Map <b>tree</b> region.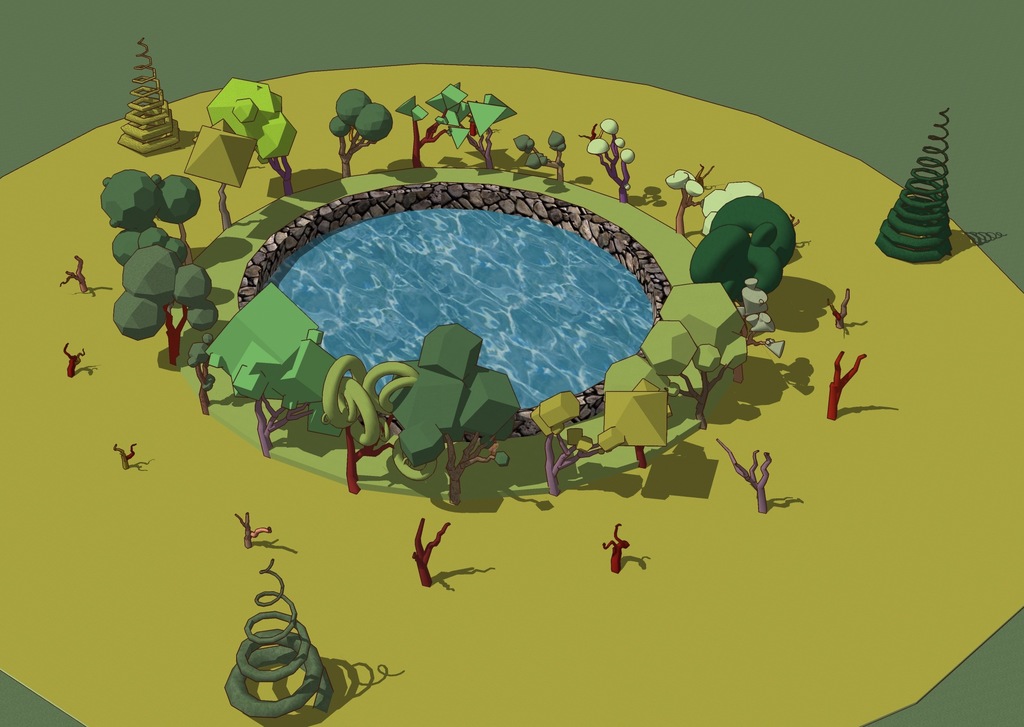
Mapped to (316,354,419,493).
